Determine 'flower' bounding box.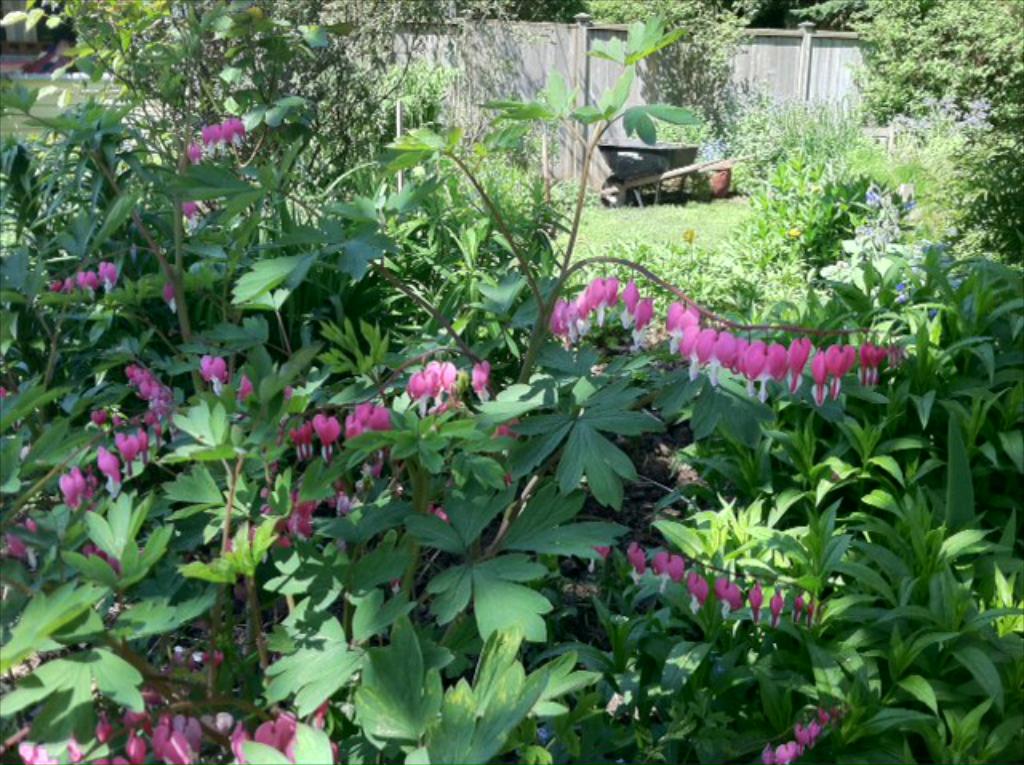
Determined: bbox=[94, 447, 131, 495].
